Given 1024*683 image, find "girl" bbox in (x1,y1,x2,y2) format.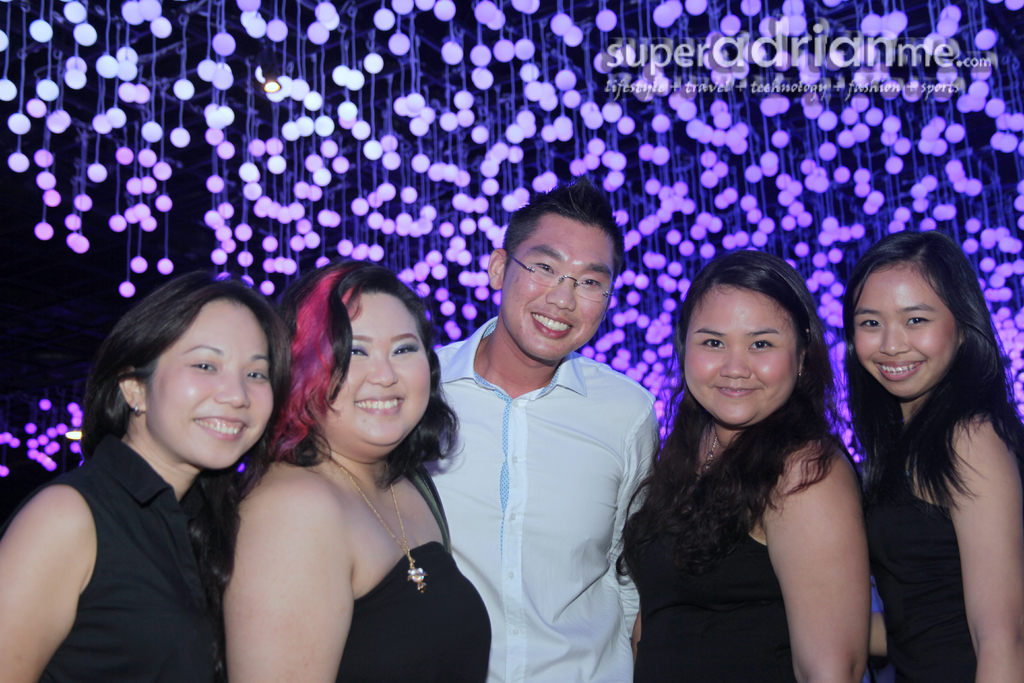
(614,248,866,682).
